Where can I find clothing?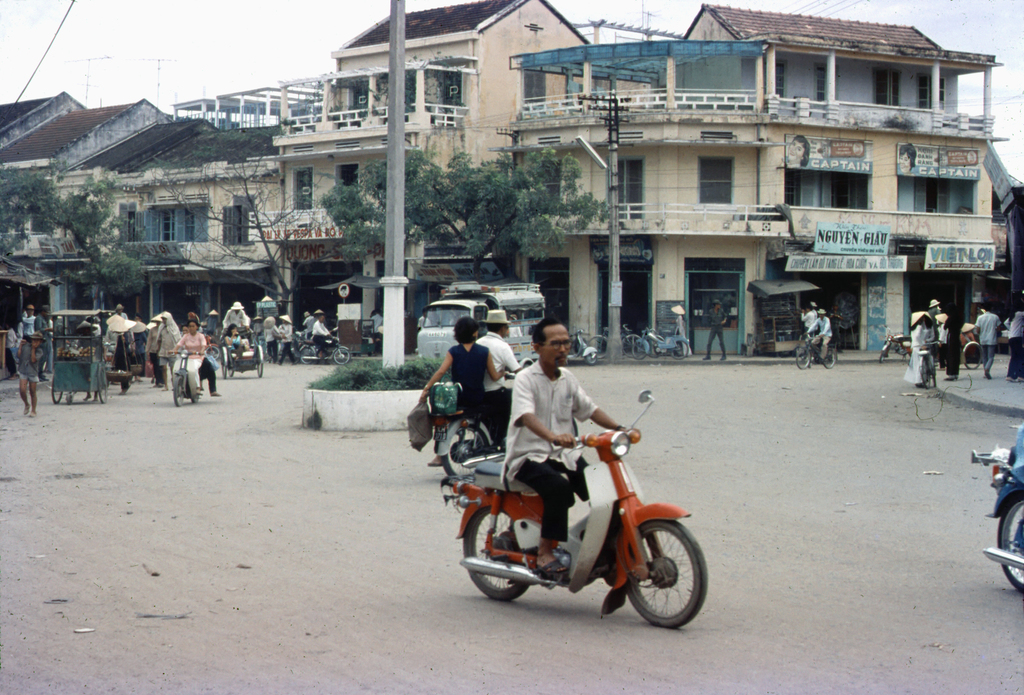
You can find it at BBox(497, 358, 602, 546).
